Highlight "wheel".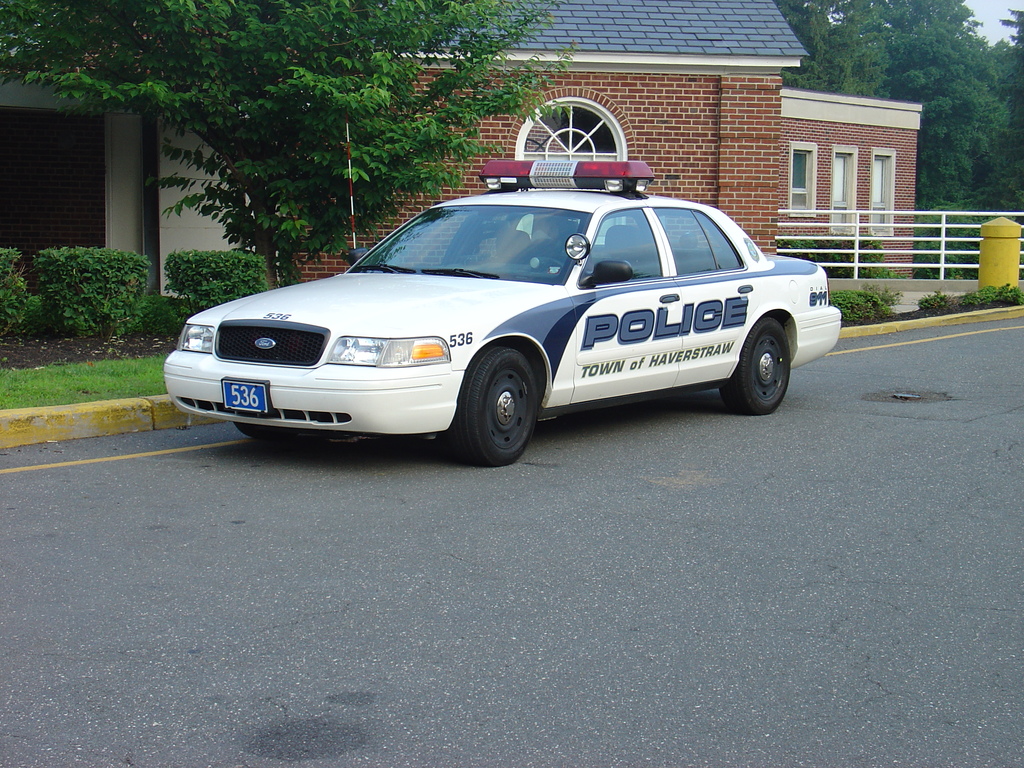
Highlighted region: bbox(725, 312, 792, 420).
